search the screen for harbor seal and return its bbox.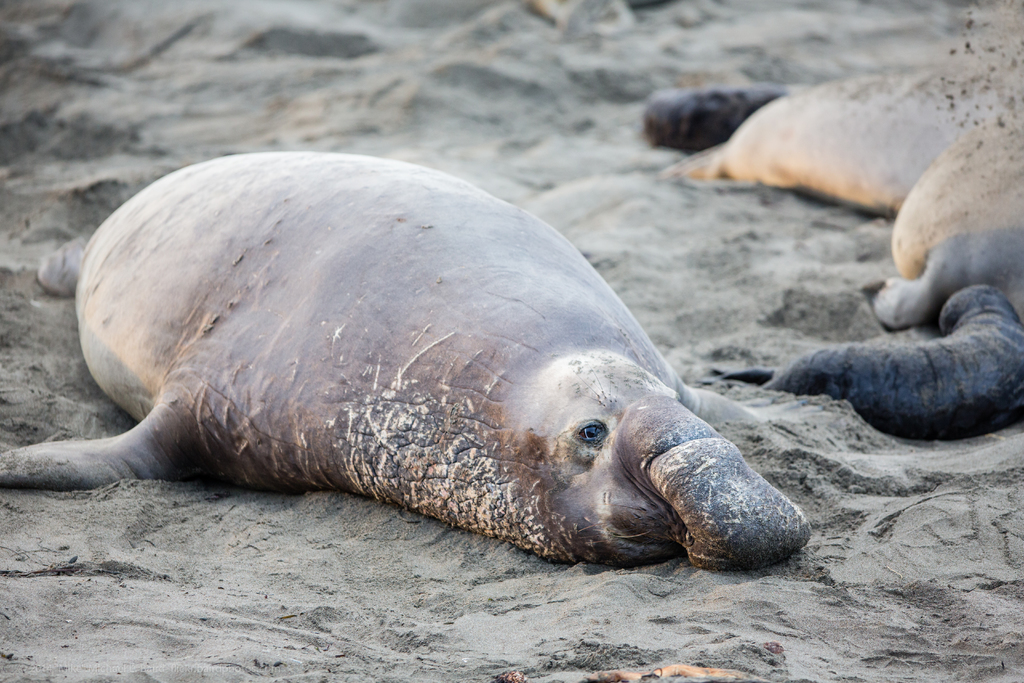
Found: rect(875, 125, 1023, 331).
